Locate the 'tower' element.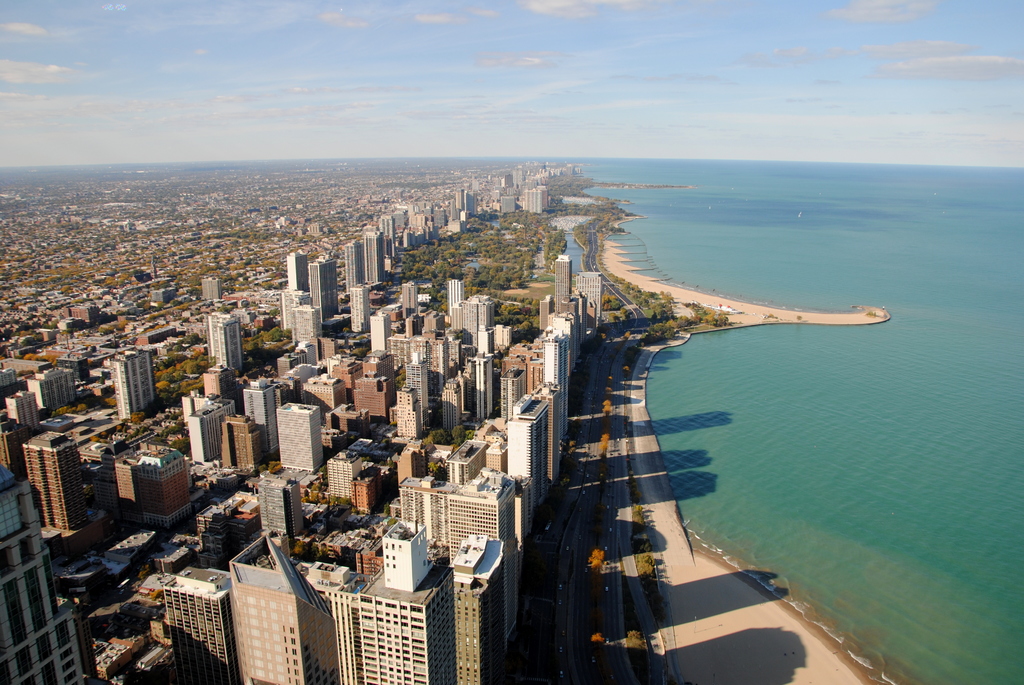
Element bbox: box=[397, 278, 416, 320].
